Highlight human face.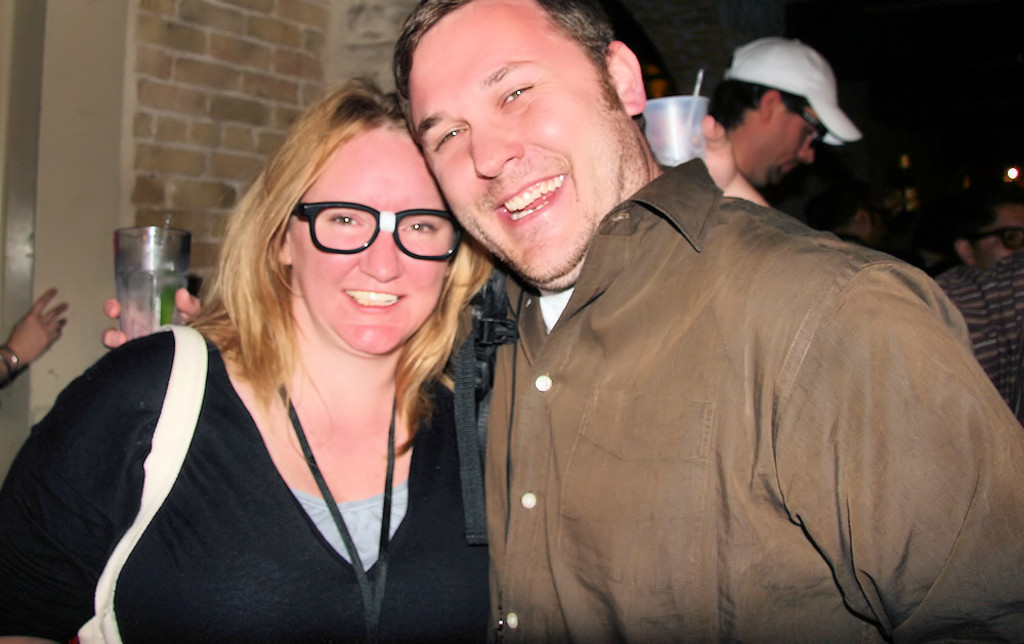
Highlighted region: 296, 132, 451, 354.
